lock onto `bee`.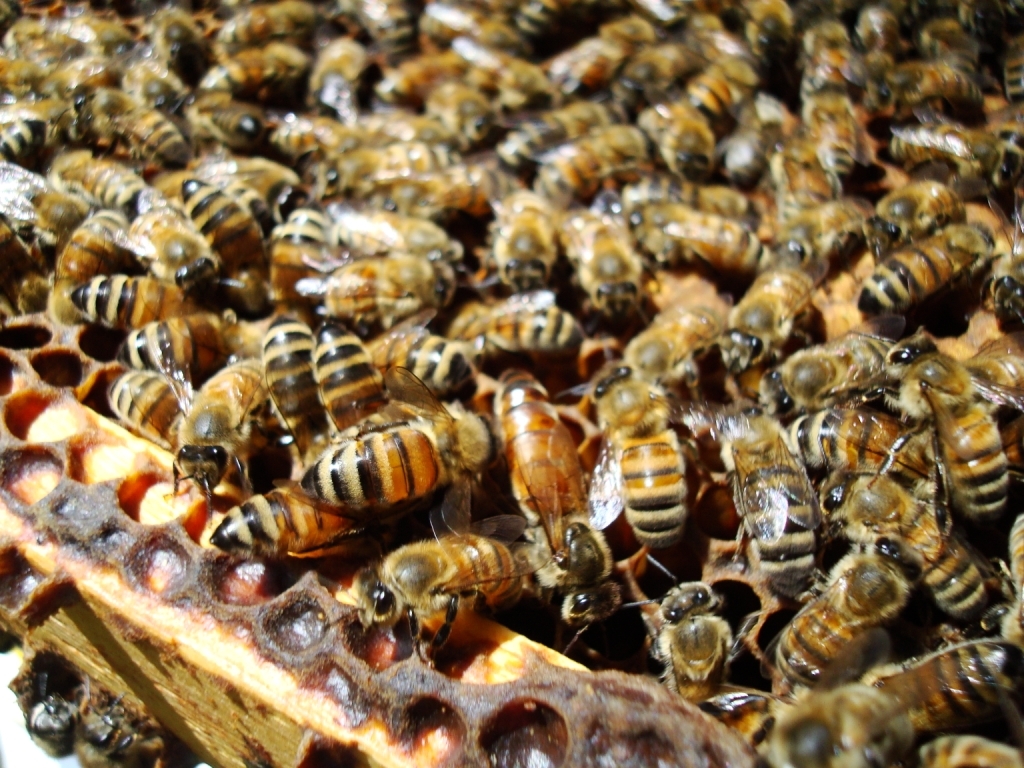
Locked: 300:364:501:558.
